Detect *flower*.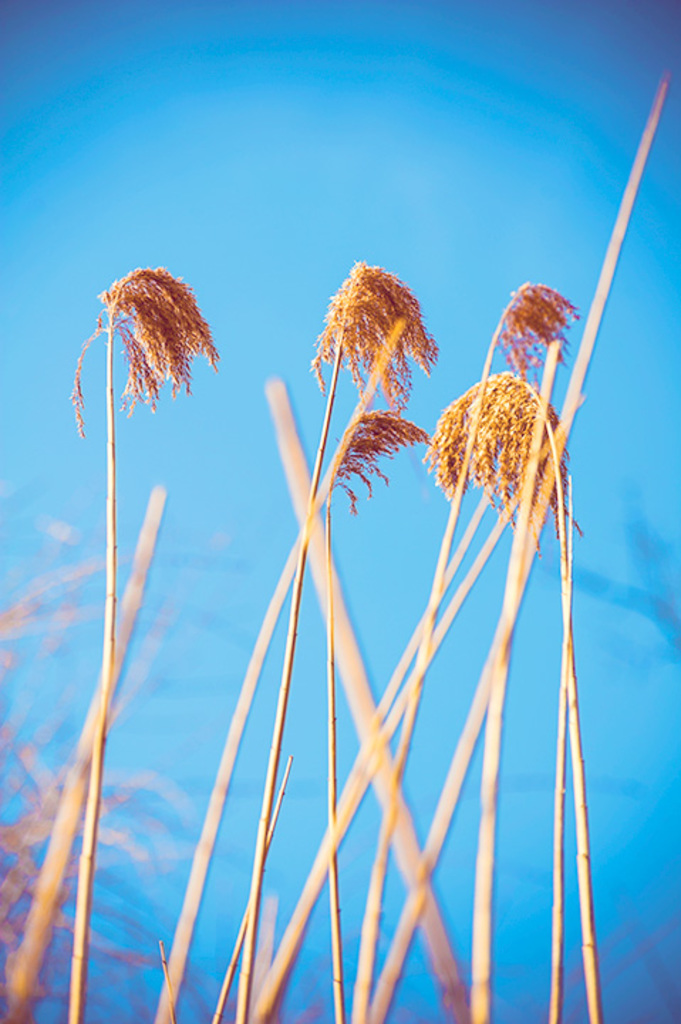
Detected at box(428, 343, 574, 503).
